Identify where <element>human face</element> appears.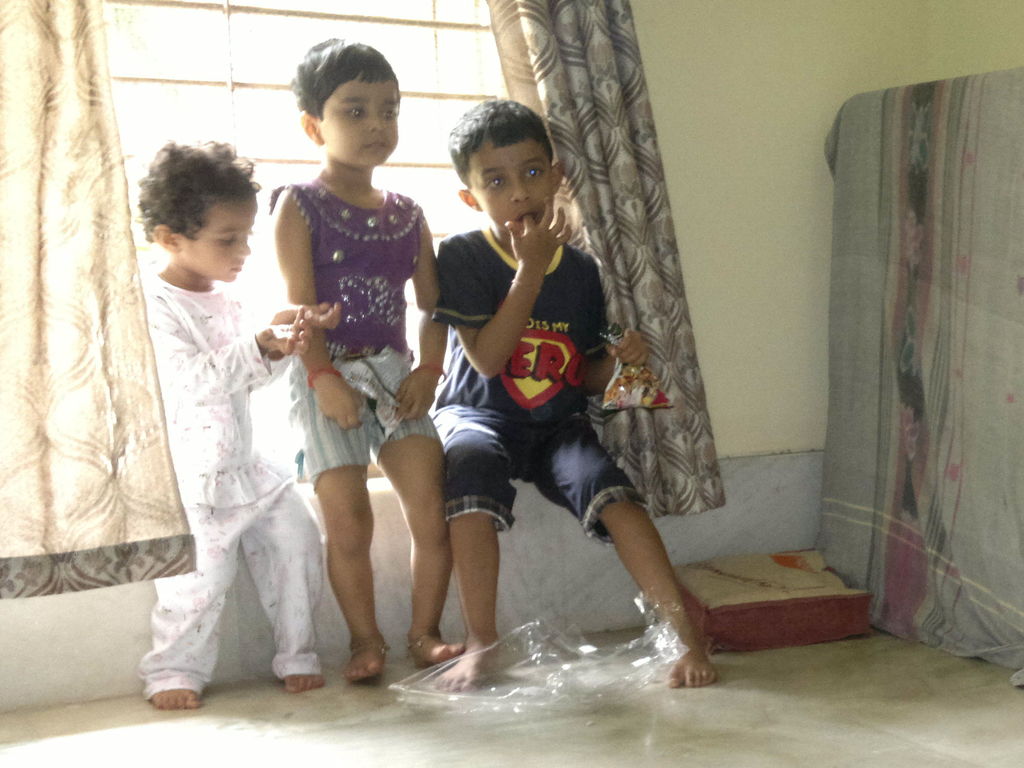
Appears at (left=316, top=80, right=400, bottom=164).
